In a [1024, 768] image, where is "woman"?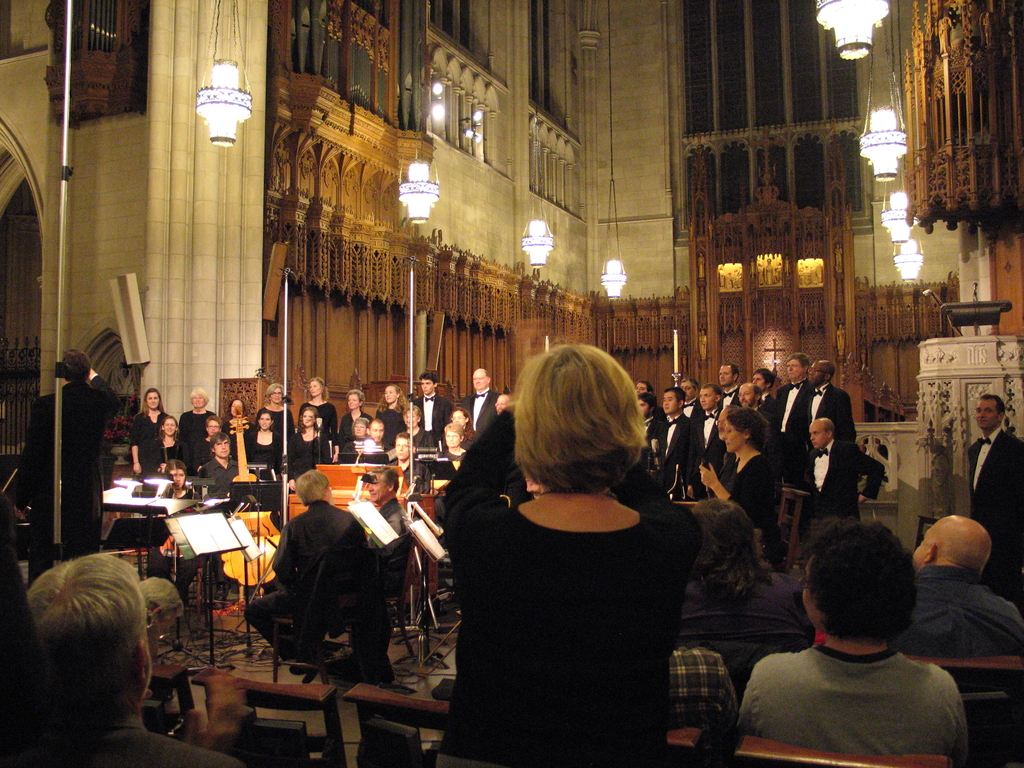
Rect(129, 385, 177, 473).
